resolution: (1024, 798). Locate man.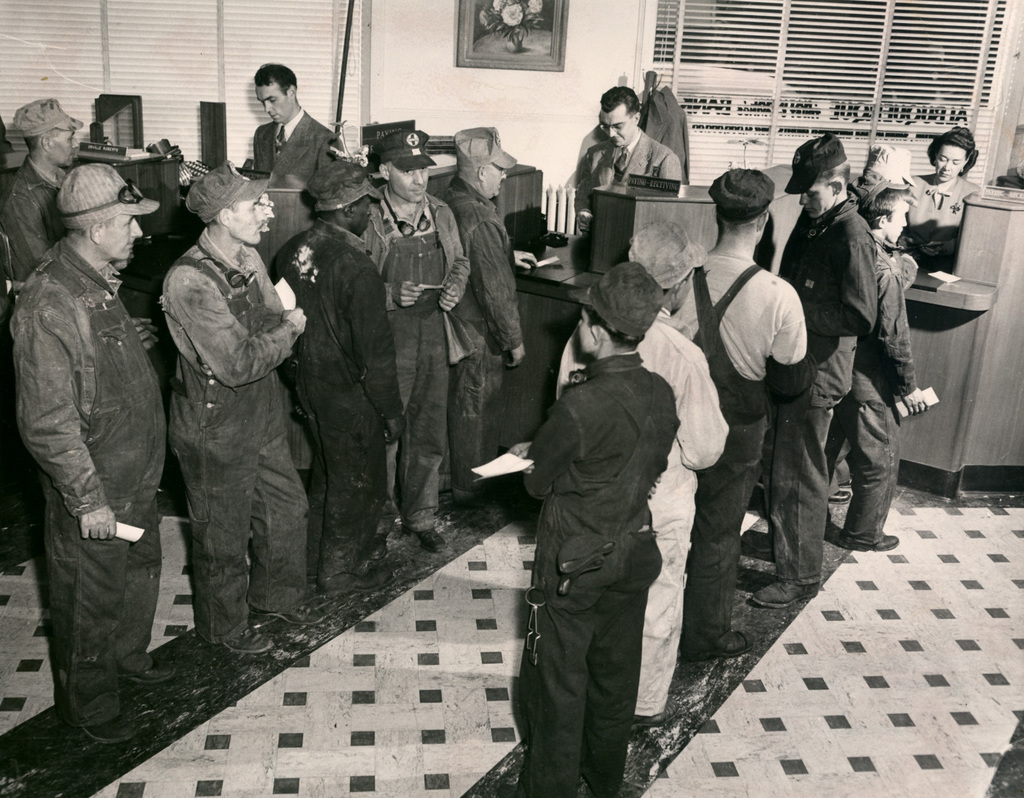
[left=500, top=259, right=678, bottom=797].
